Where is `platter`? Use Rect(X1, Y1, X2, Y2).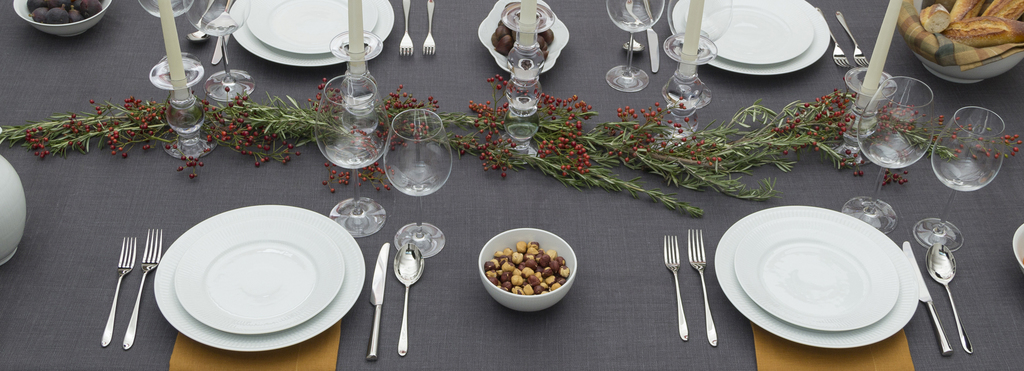
Rect(246, 0, 381, 52).
